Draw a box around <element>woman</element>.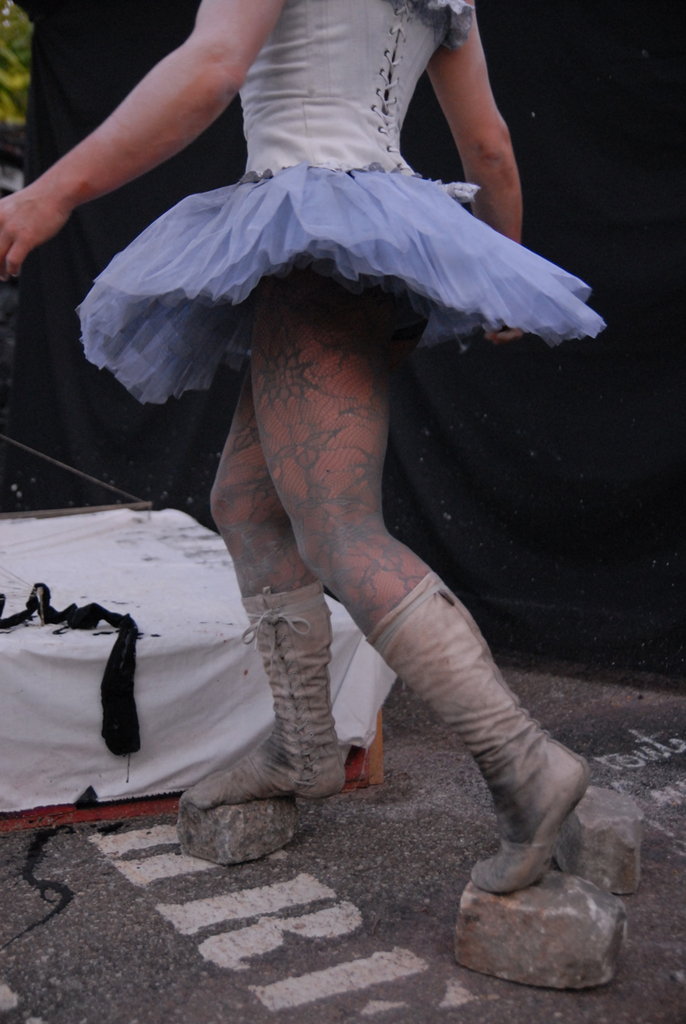
x1=5, y1=0, x2=606, y2=901.
